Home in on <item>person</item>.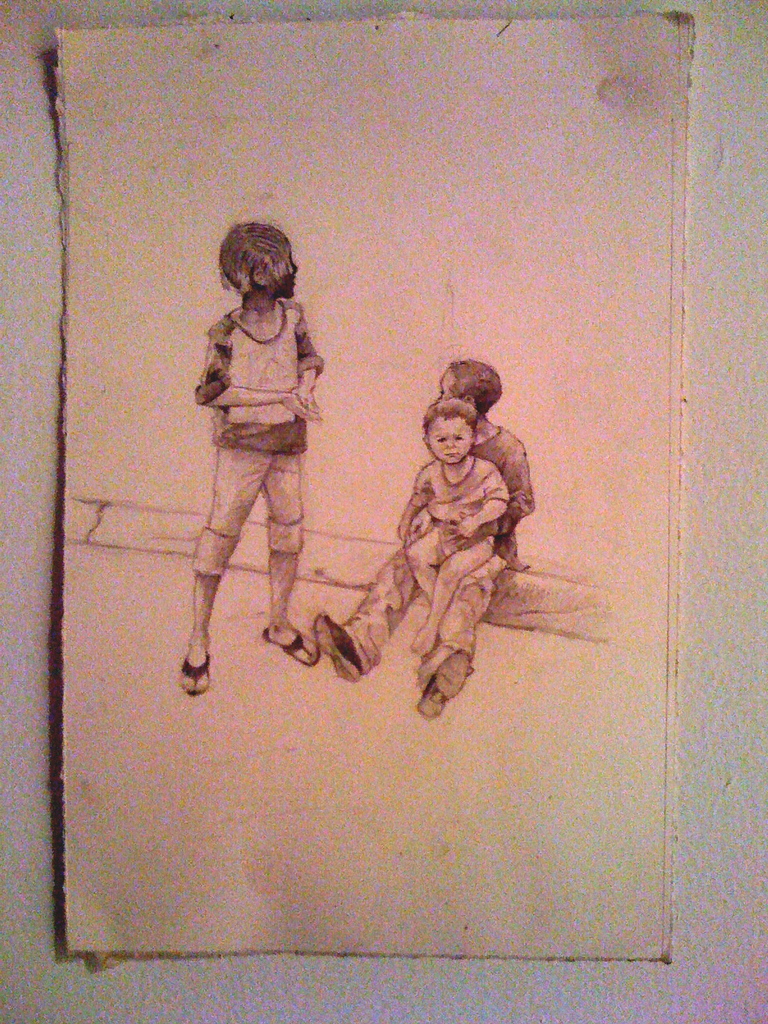
Homed in at (310, 384, 513, 718).
